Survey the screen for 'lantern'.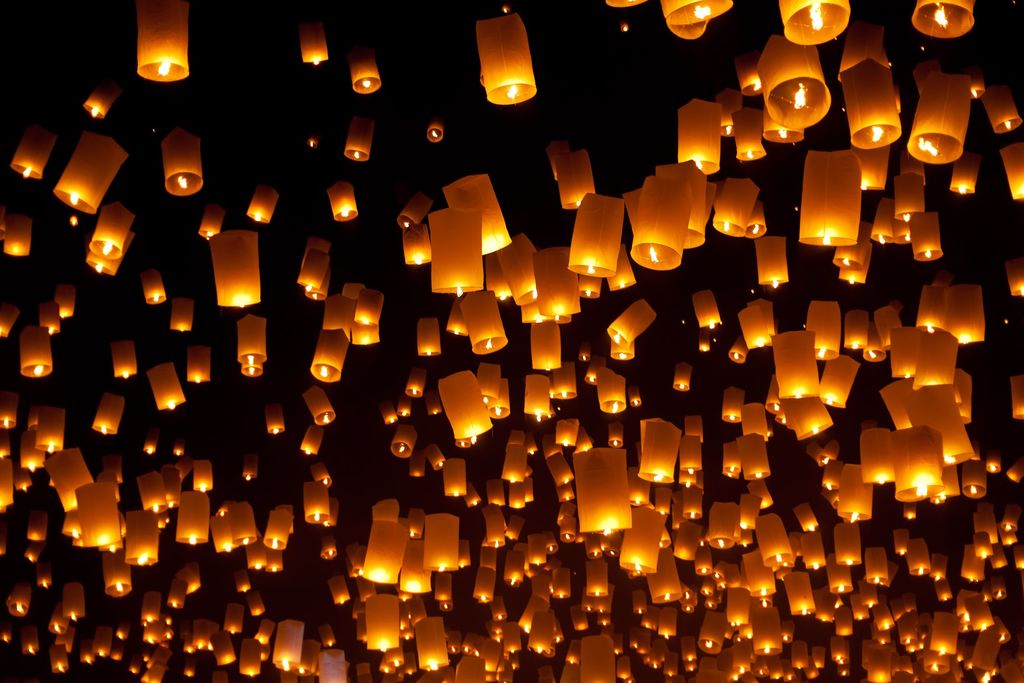
Survey found: [197,205,225,239].
